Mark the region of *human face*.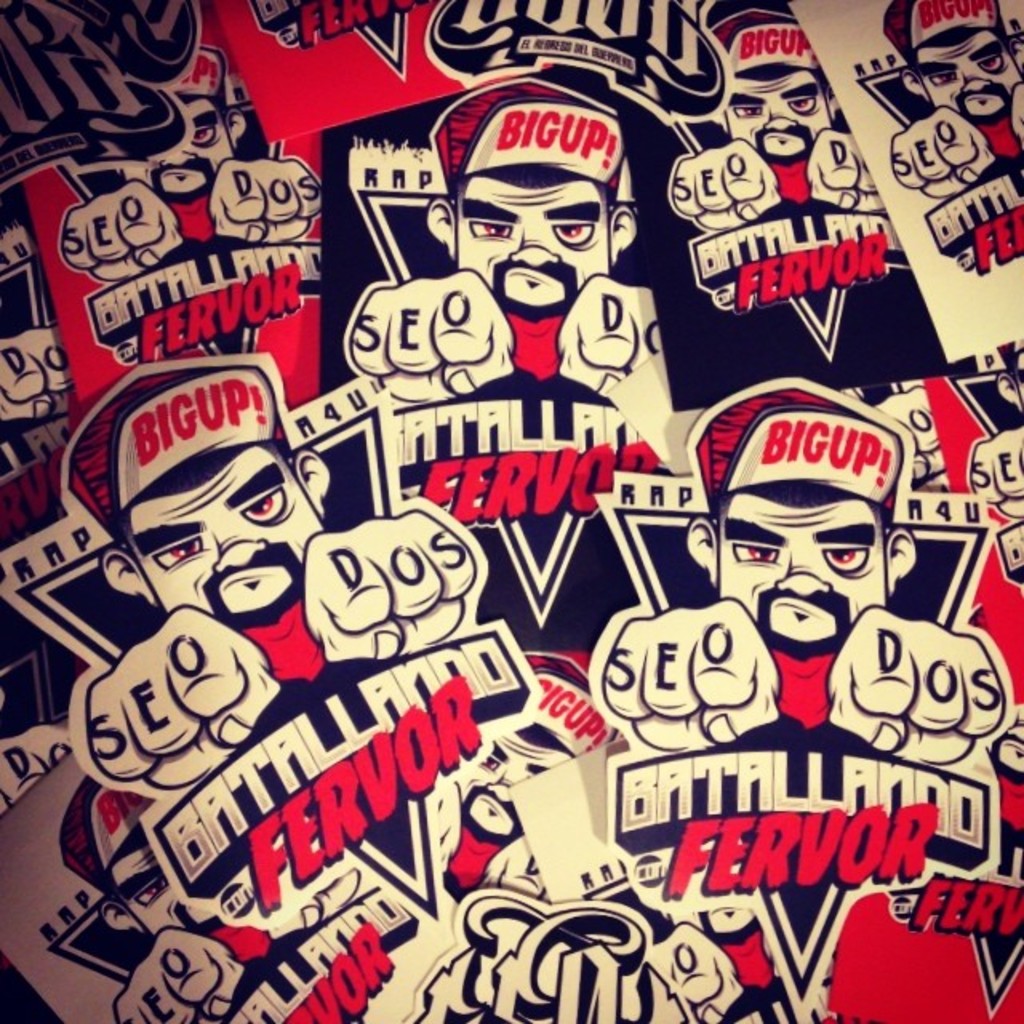
Region: BBox(454, 170, 613, 320).
